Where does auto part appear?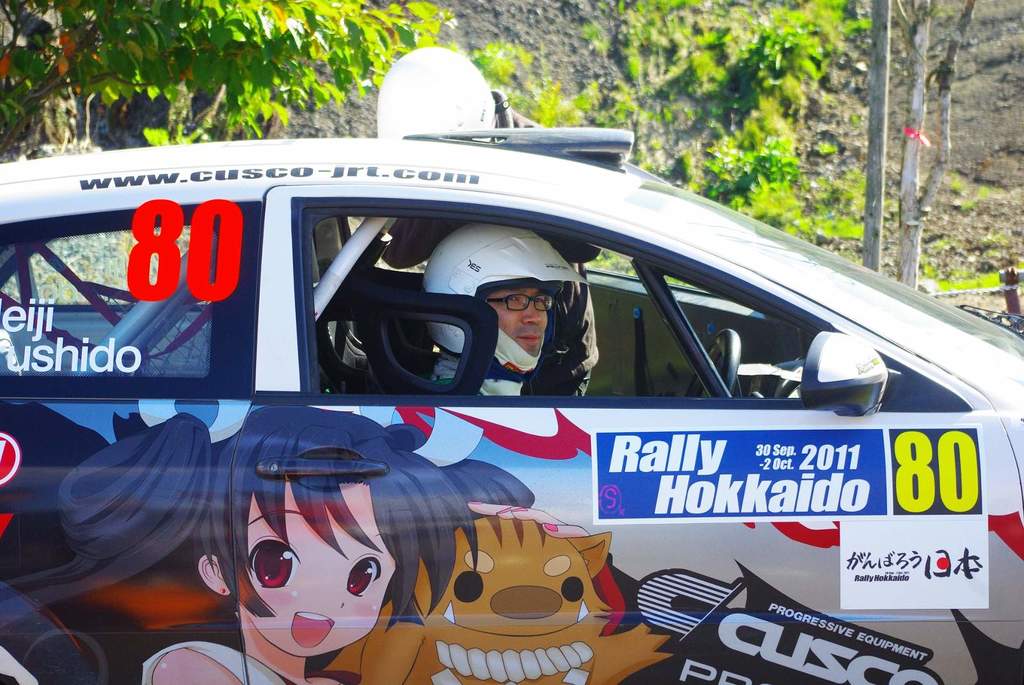
Appears at region(291, 276, 508, 394).
